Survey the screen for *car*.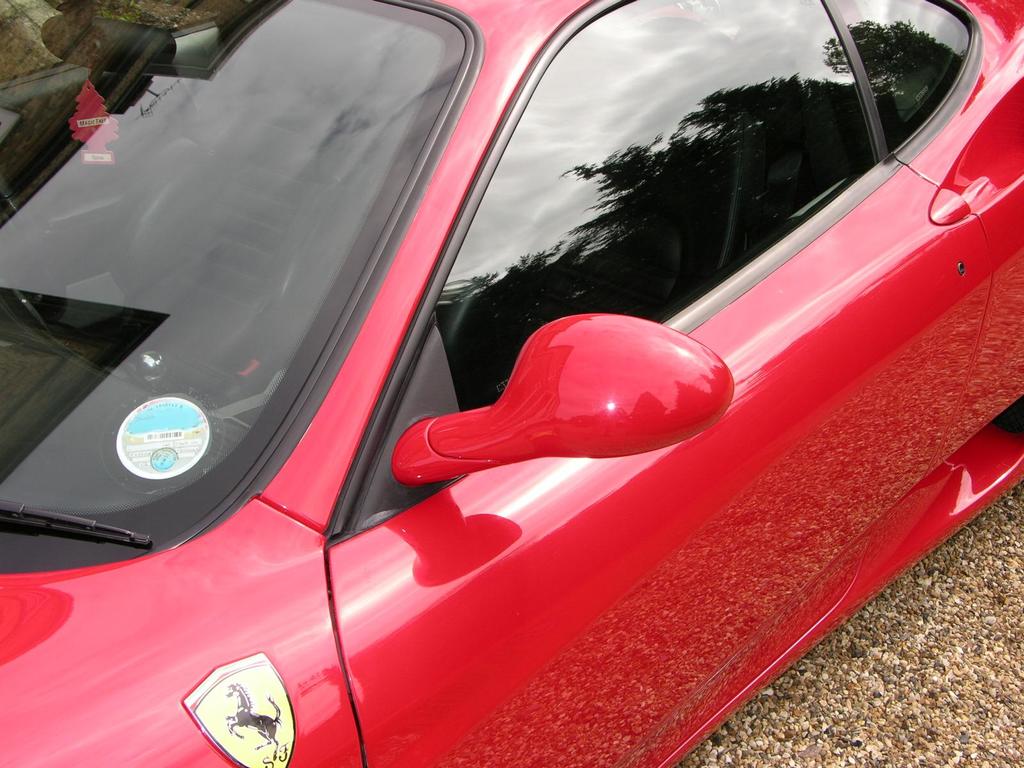
Survey found: l=0, t=0, r=1023, b=767.
